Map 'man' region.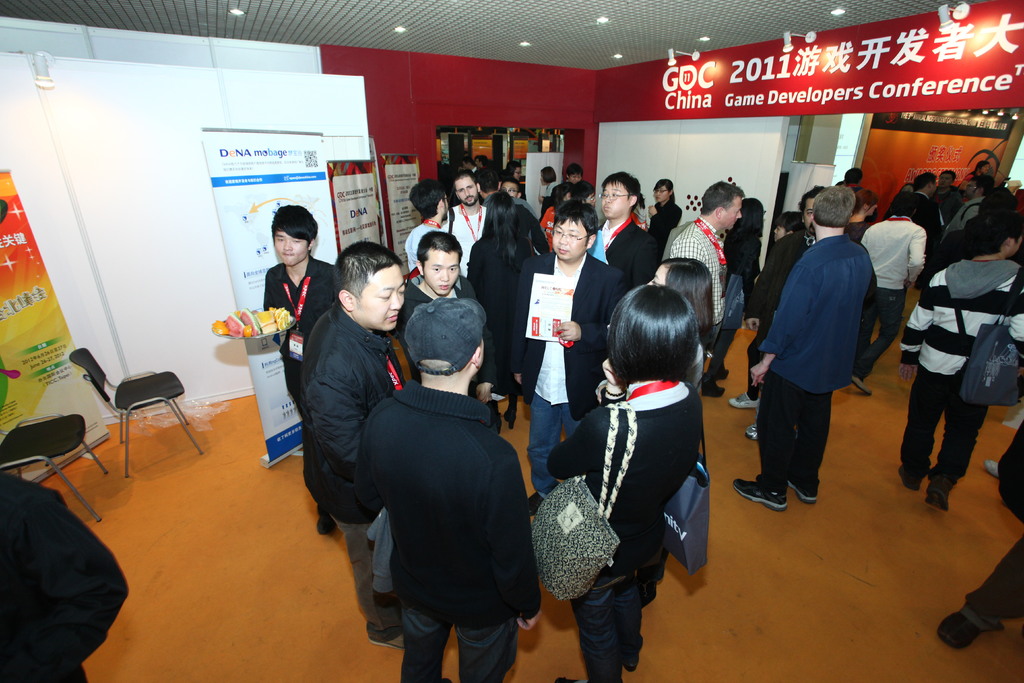
Mapped to locate(859, 191, 930, 397).
